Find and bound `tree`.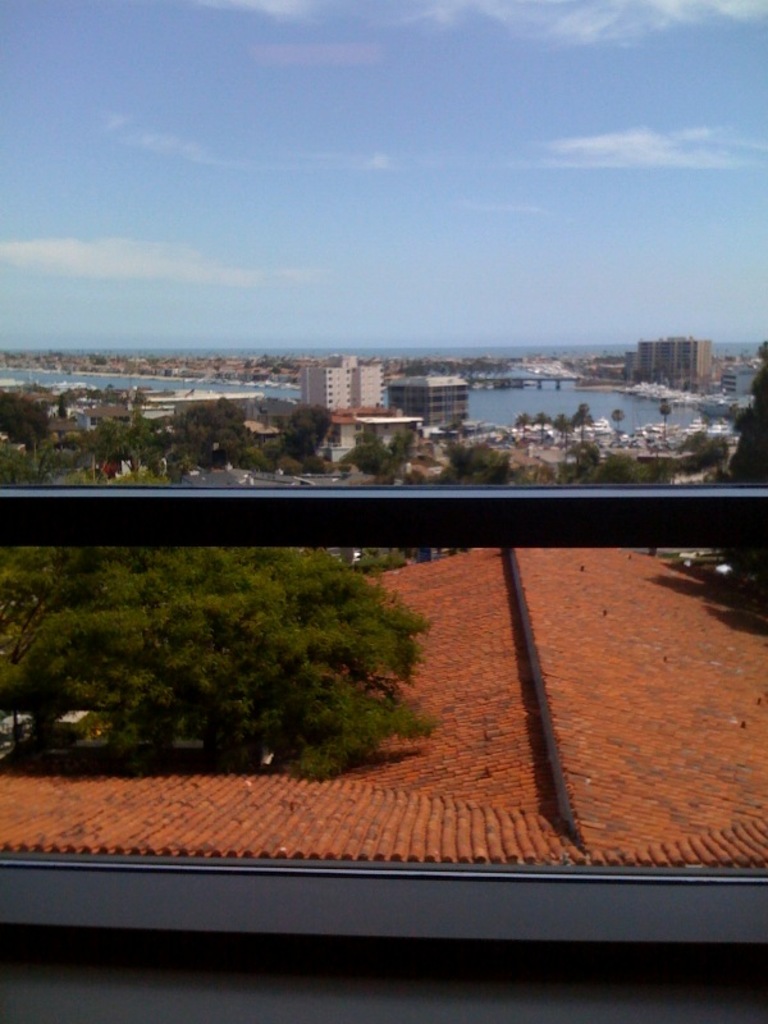
Bound: <box>714,343,767,488</box>.
